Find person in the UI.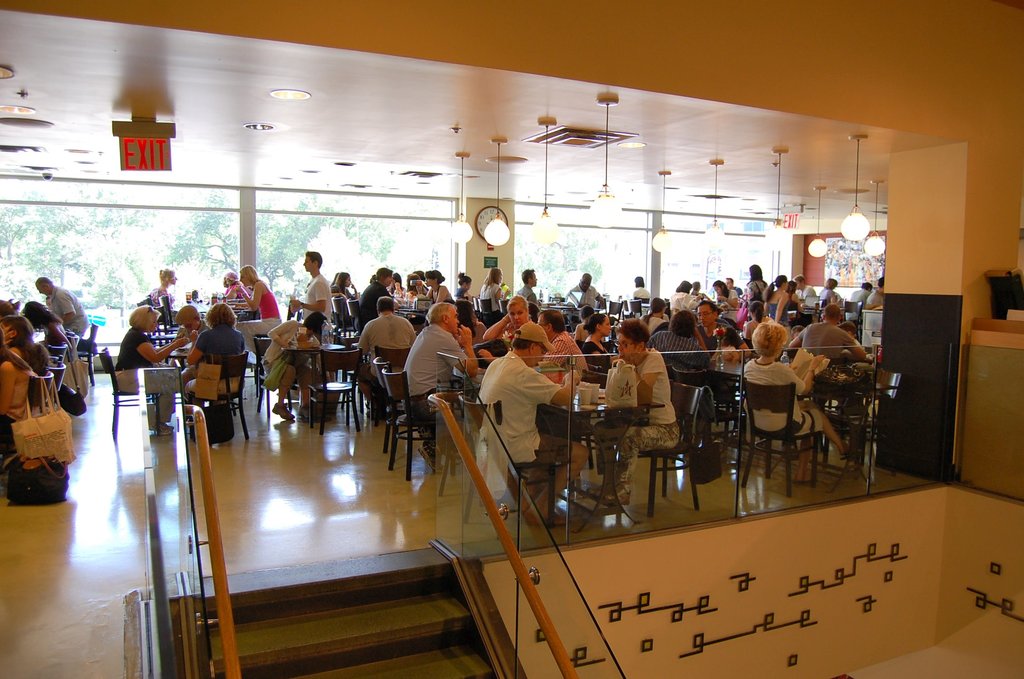
UI element at {"x1": 176, "y1": 304, "x2": 206, "y2": 338}.
